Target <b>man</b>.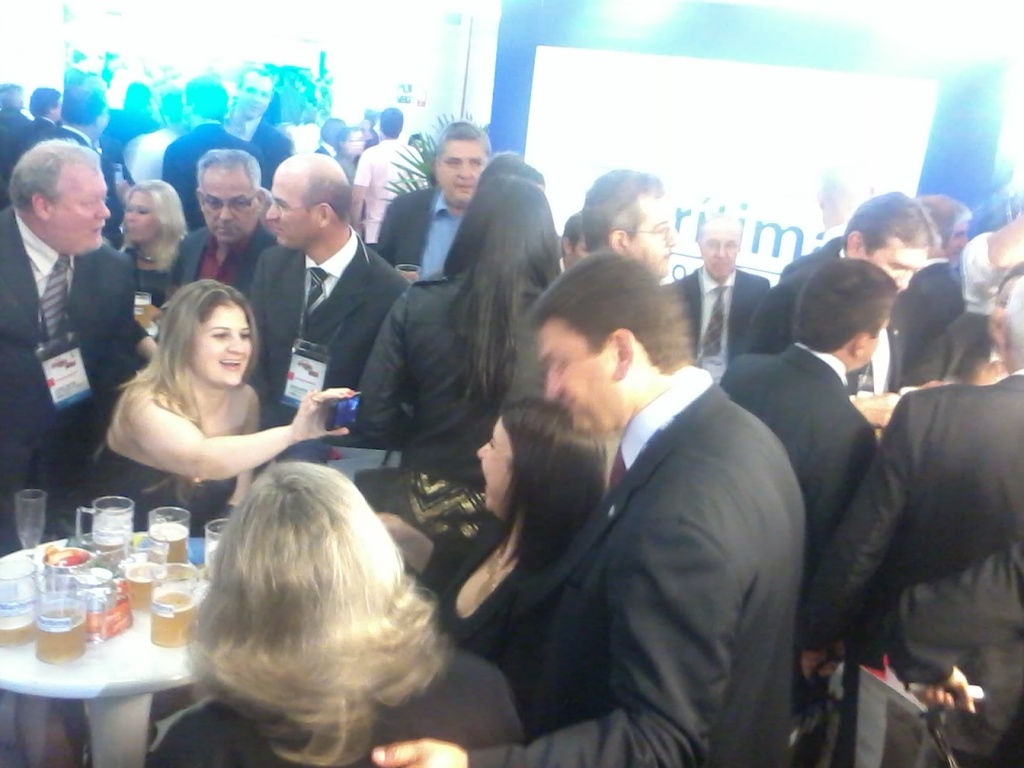
Target region: 467/227/814/766.
